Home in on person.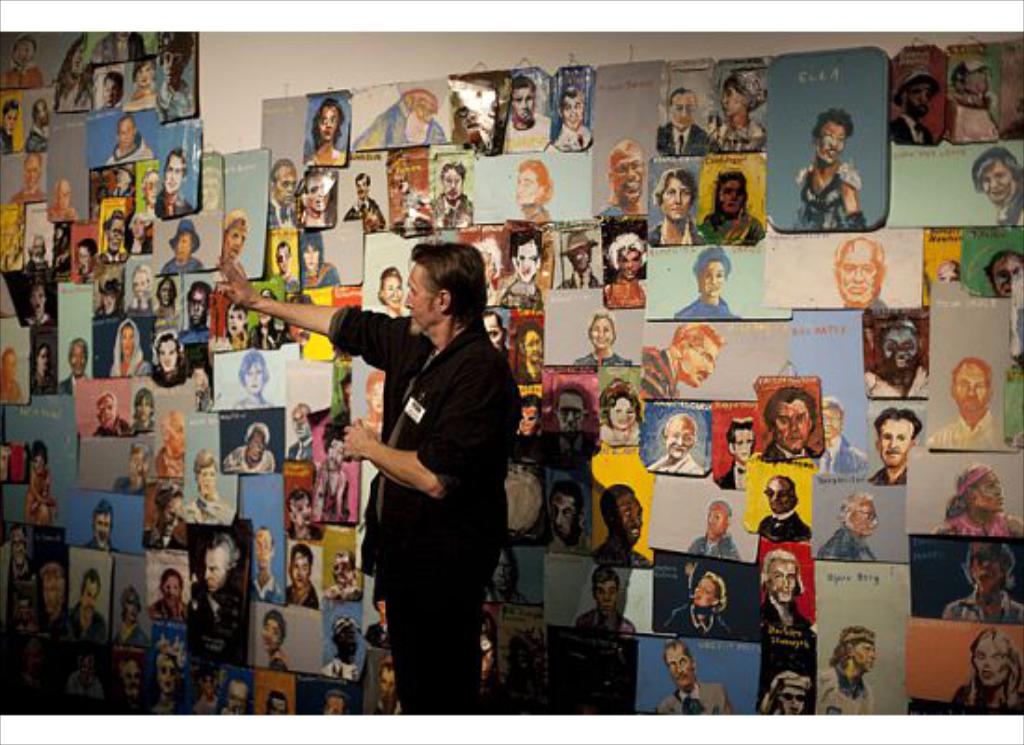
Homed in at box(322, 548, 361, 600).
